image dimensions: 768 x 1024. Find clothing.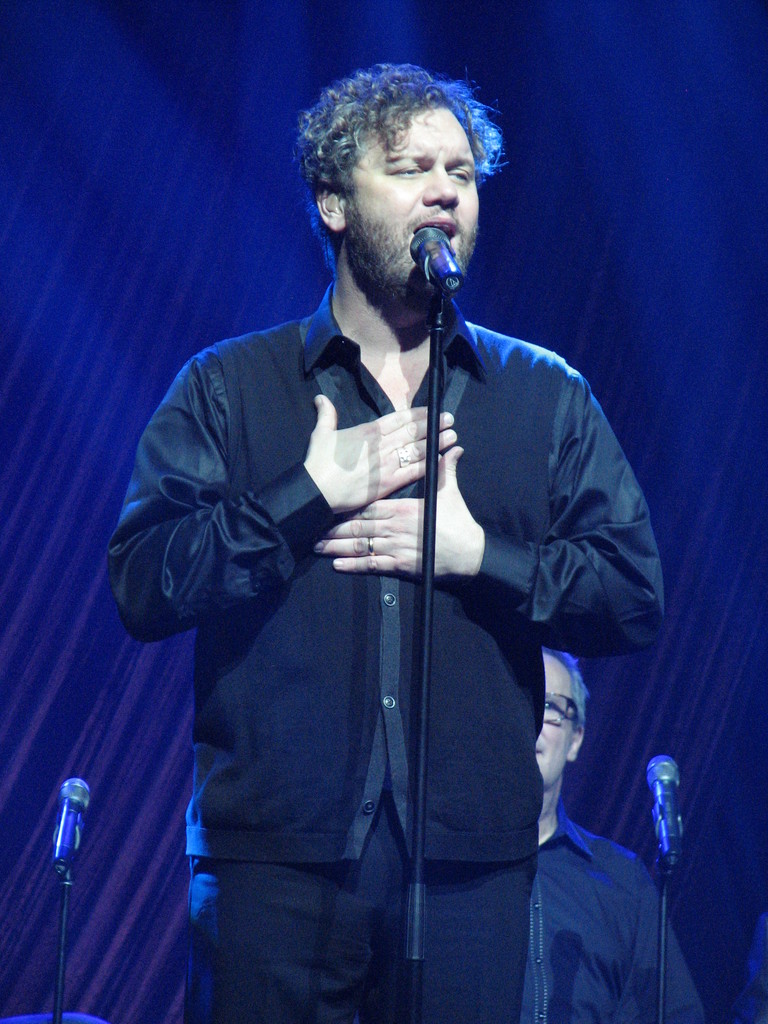
122 202 668 986.
